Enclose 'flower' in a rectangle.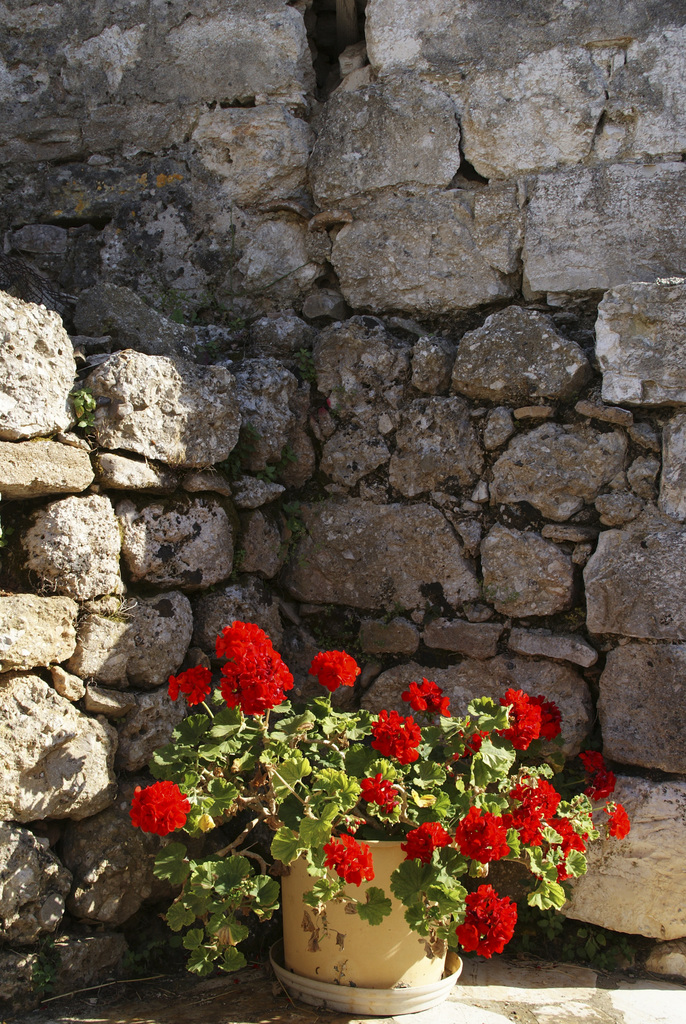
(453,720,487,760).
